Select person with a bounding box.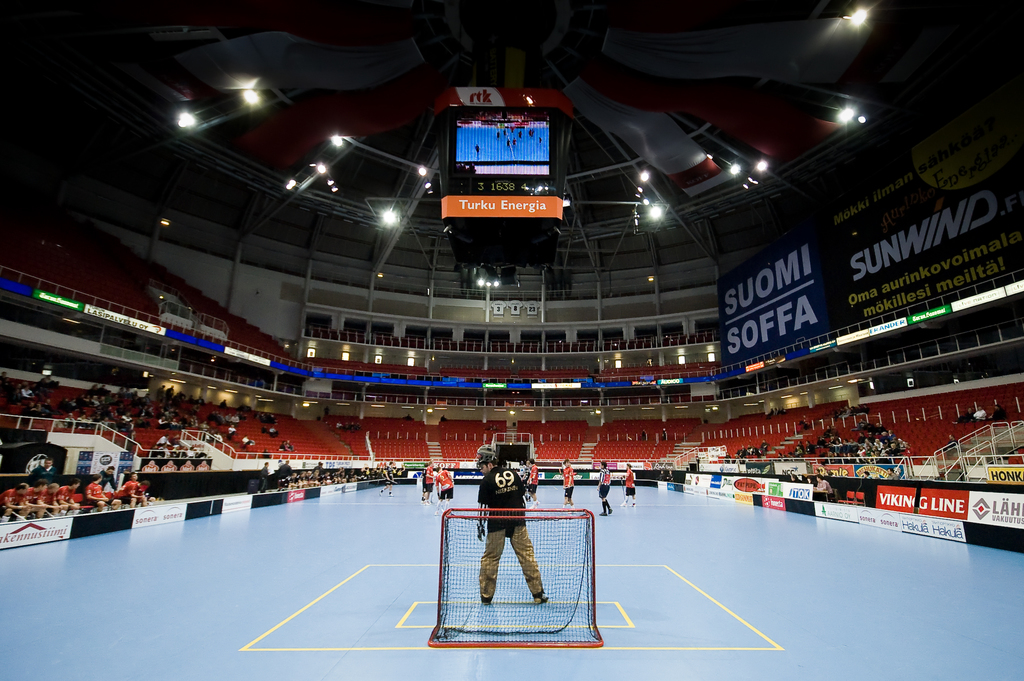
<bbox>379, 464, 392, 497</bbox>.
